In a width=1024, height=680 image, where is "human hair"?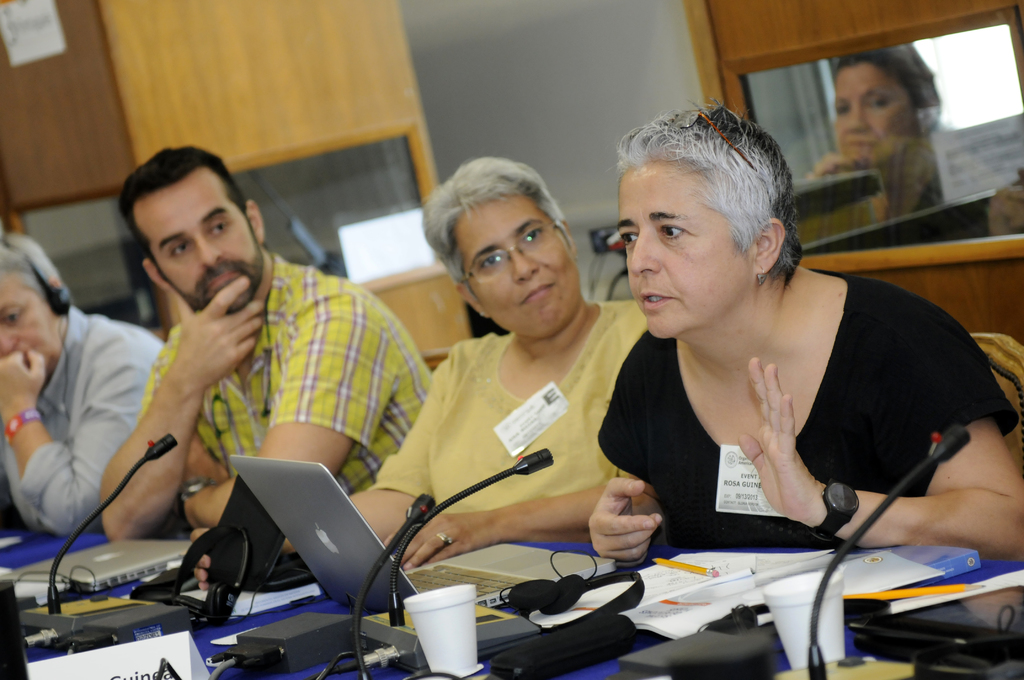
box(118, 138, 245, 263).
